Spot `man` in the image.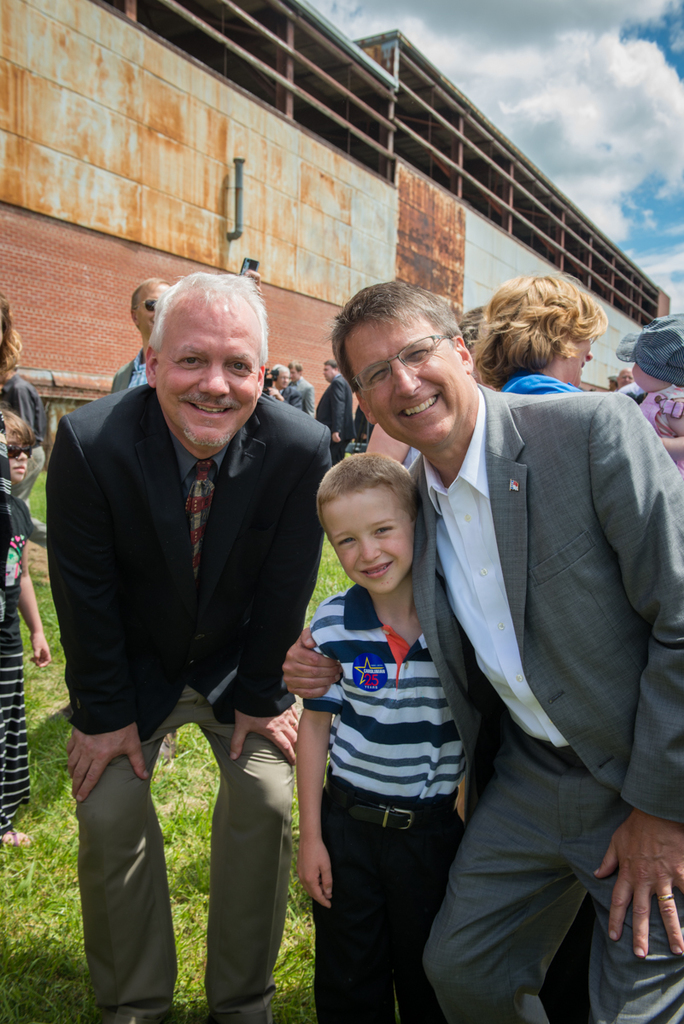
`man` found at [280,265,683,1023].
